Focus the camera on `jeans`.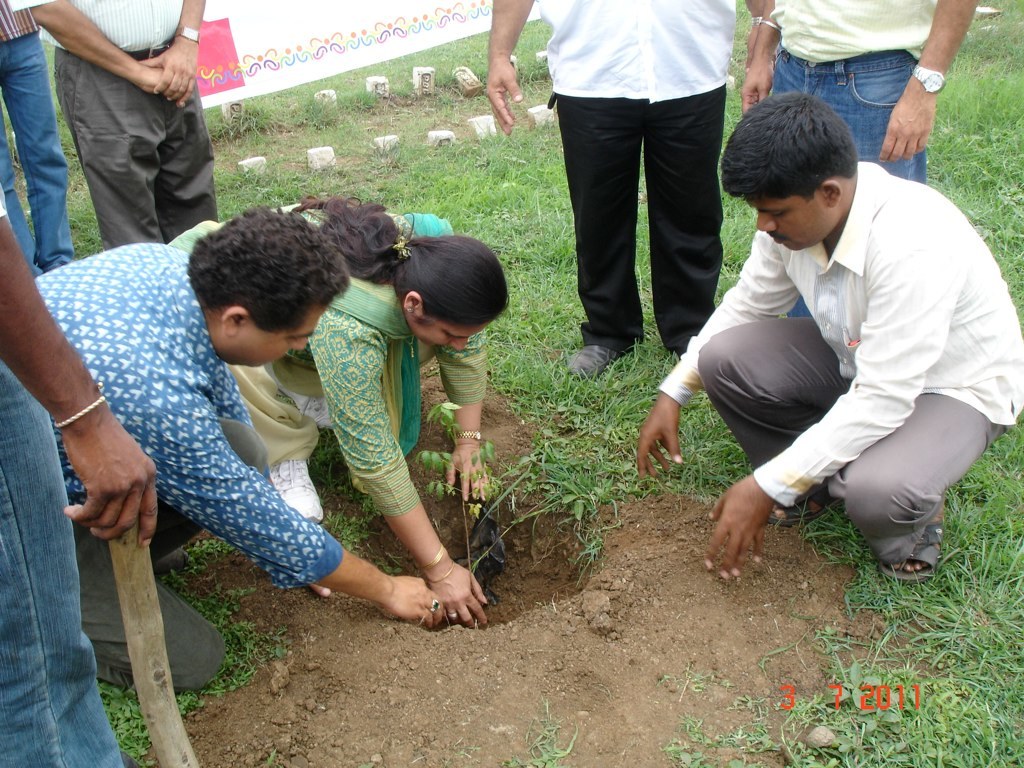
Focus region: crop(769, 53, 922, 317).
